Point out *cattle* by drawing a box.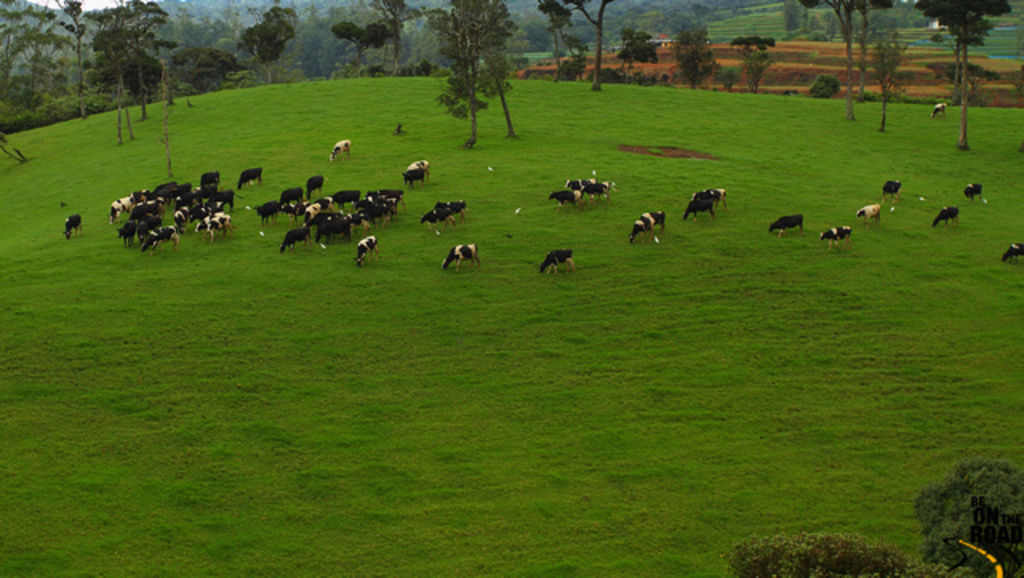
686,199,717,219.
